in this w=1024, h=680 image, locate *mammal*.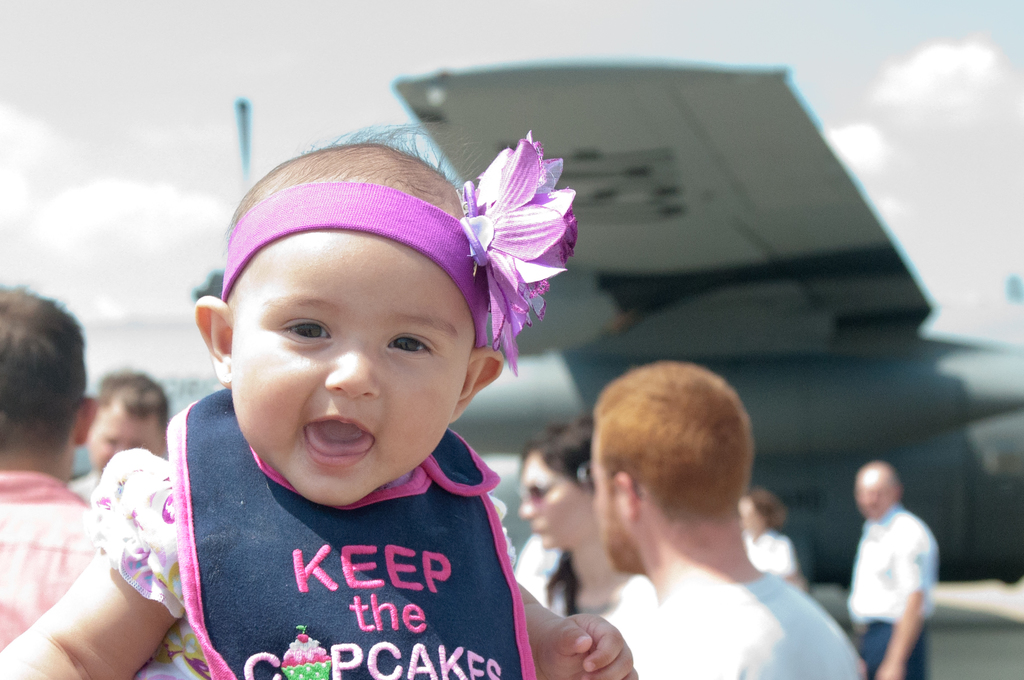
Bounding box: 591:361:861:679.
